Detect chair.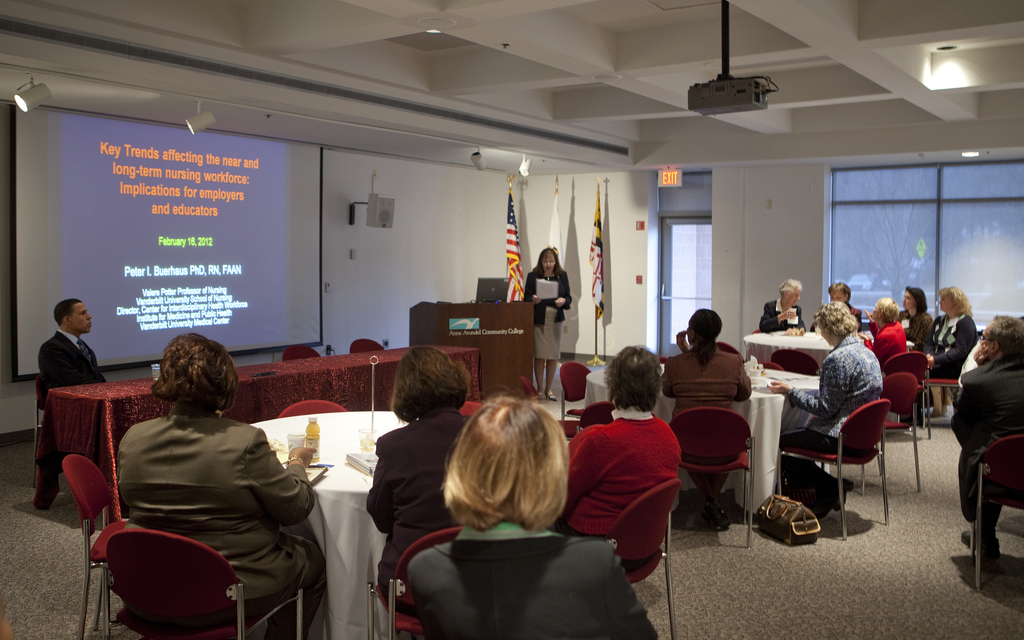
Detected at x1=355 y1=519 x2=472 y2=639.
